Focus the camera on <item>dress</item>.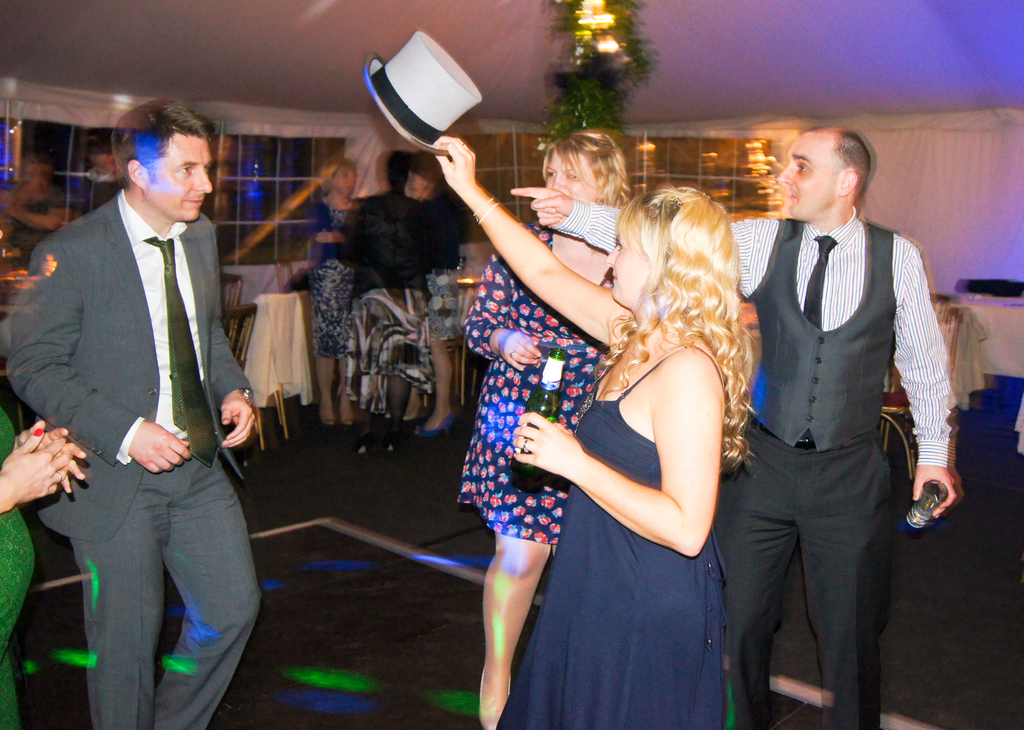
Focus region: [499,347,727,729].
